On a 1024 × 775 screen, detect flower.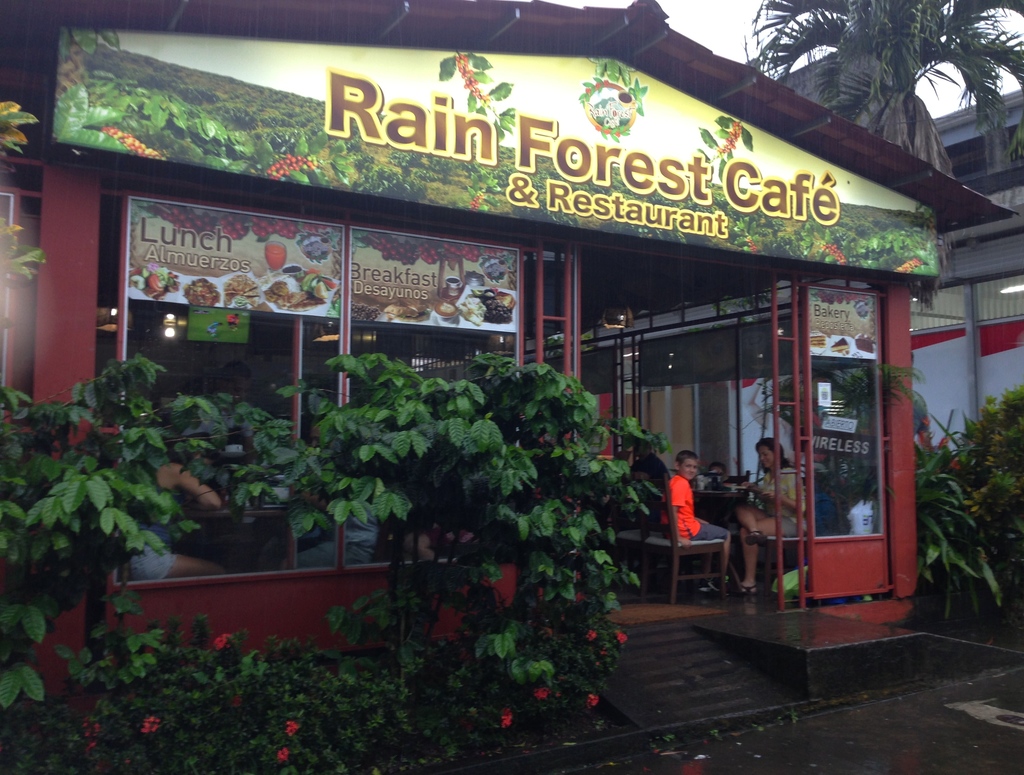
<region>284, 720, 297, 737</region>.
